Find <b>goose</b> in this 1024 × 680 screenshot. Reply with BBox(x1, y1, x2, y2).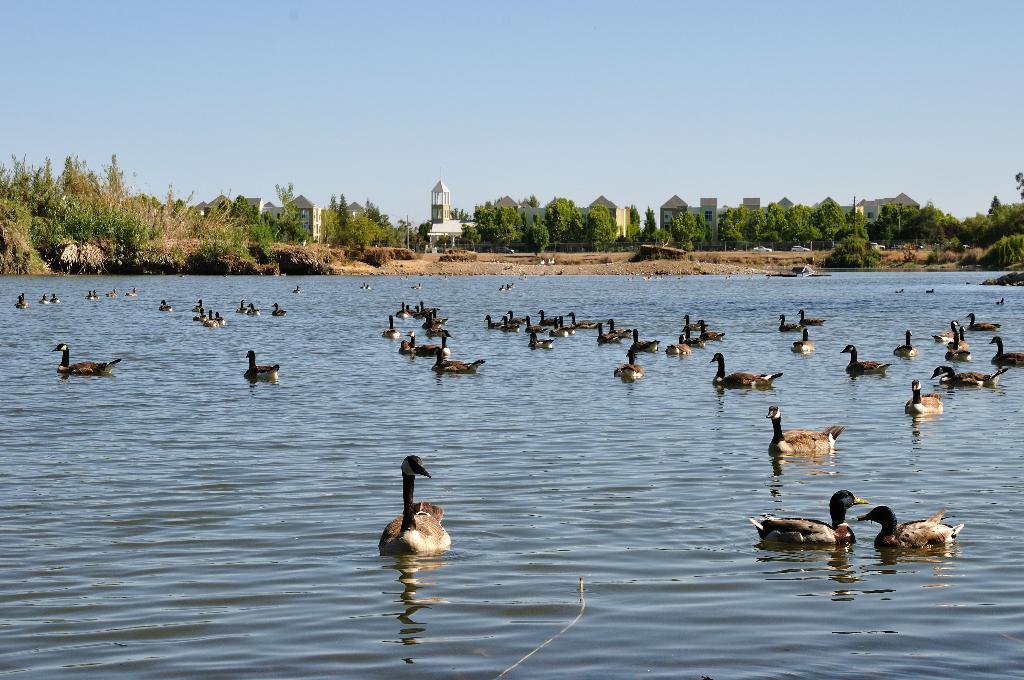
BBox(791, 329, 813, 355).
